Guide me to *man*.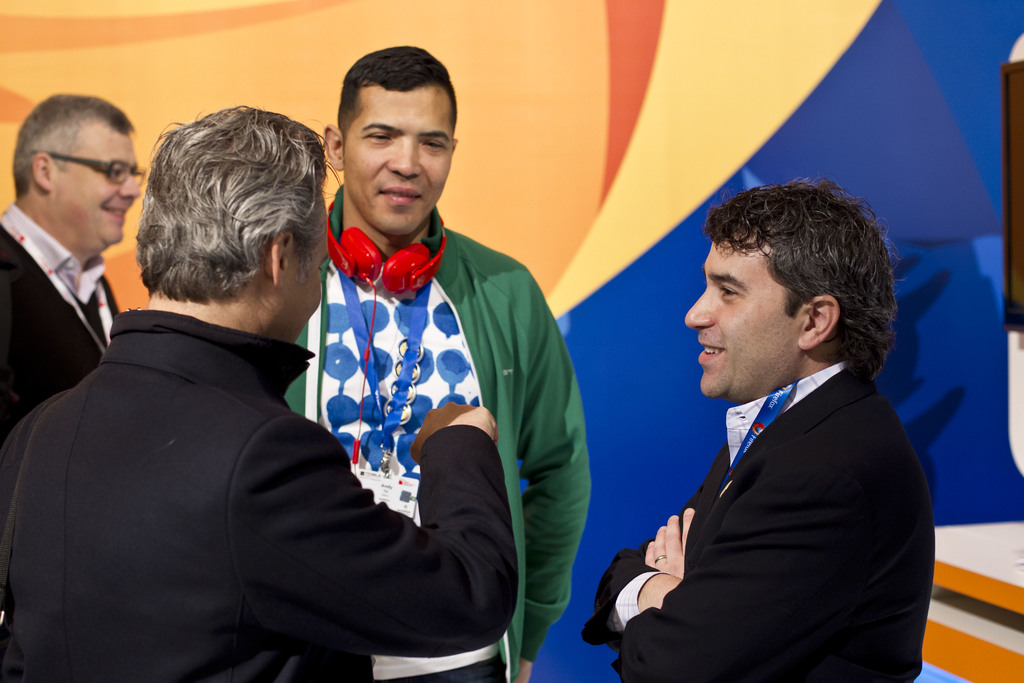
Guidance: box(288, 43, 595, 682).
